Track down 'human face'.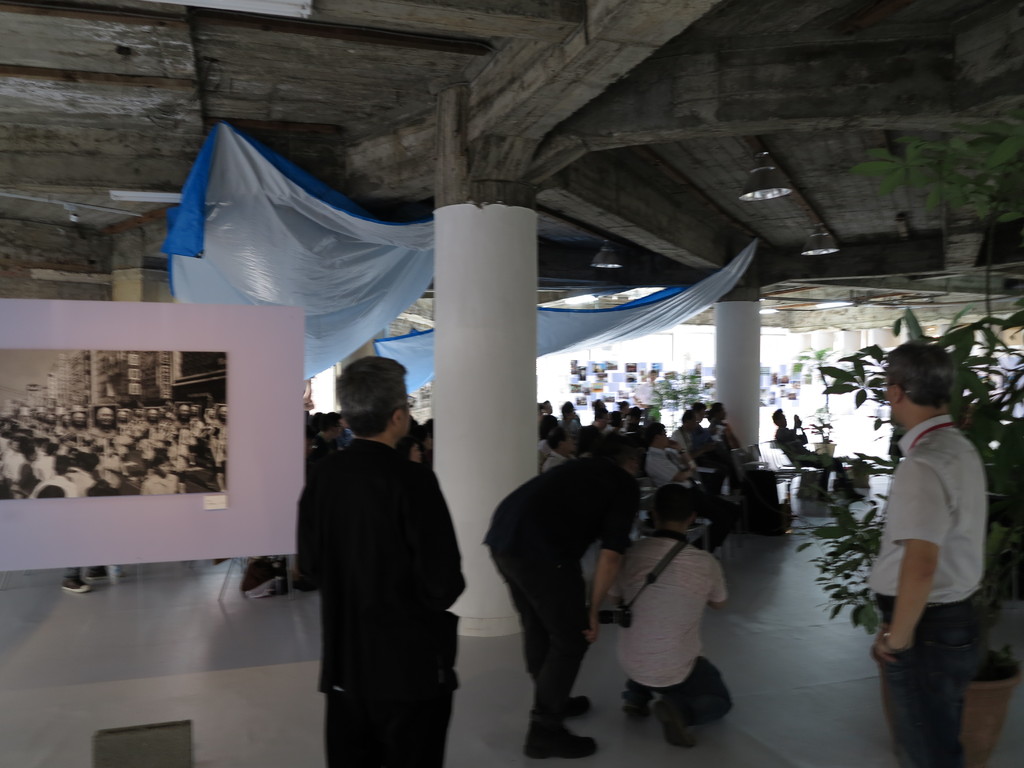
Tracked to select_region(883, 384, 898, 428).
